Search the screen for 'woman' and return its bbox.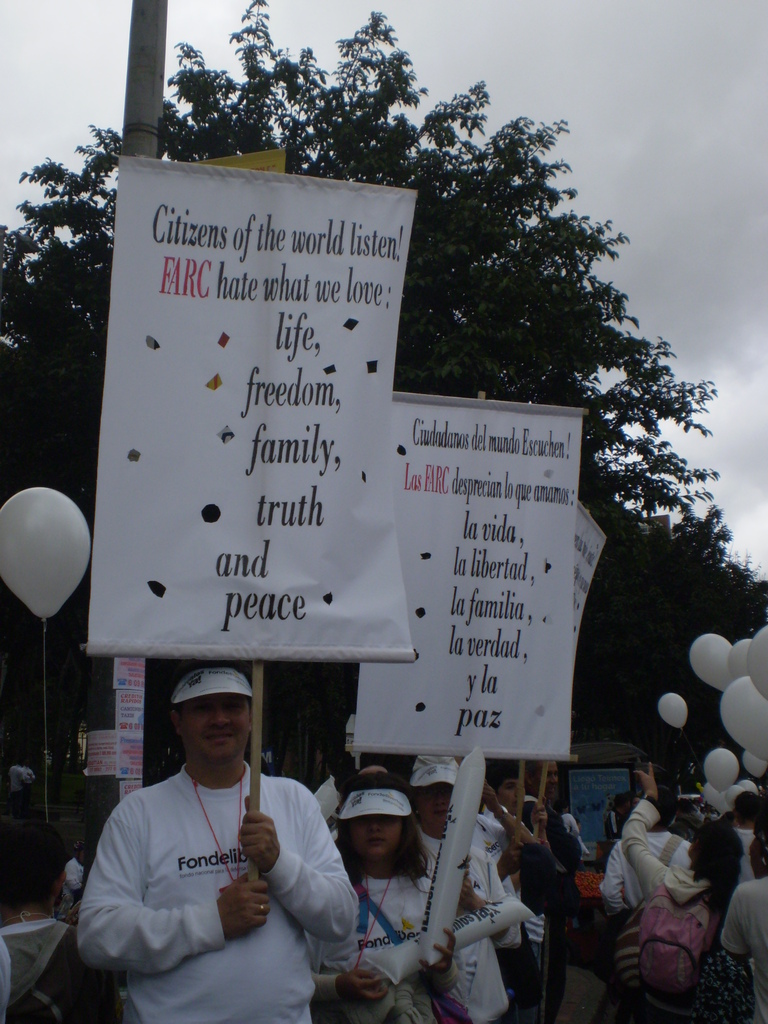
Found: 406 755 513 1023.
